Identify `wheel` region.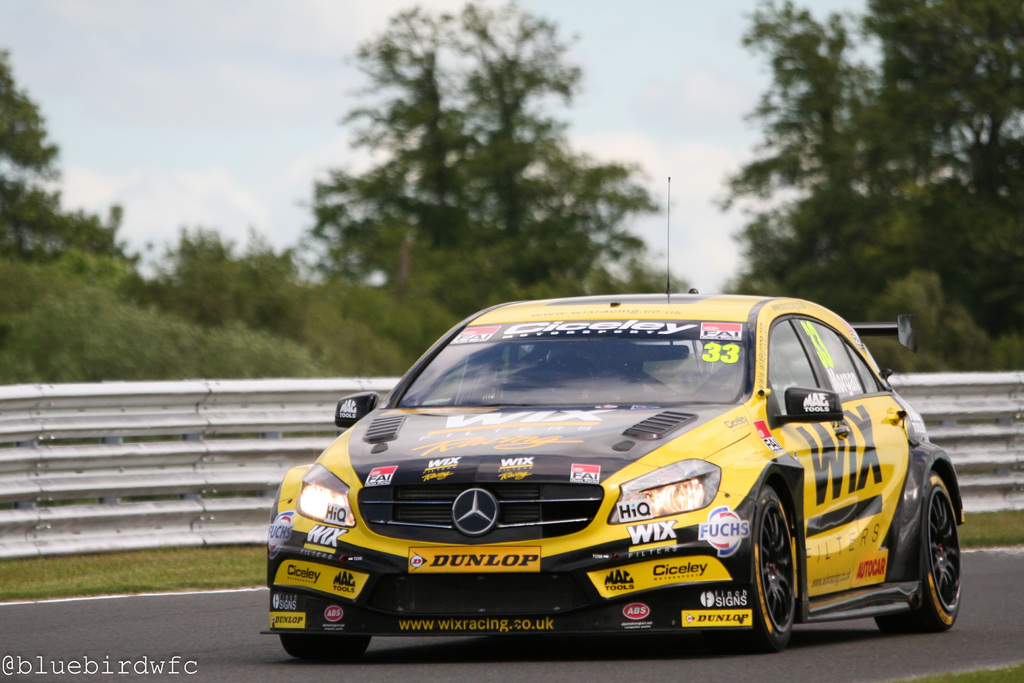
Region: BBox(282, 632, 369, 661).
